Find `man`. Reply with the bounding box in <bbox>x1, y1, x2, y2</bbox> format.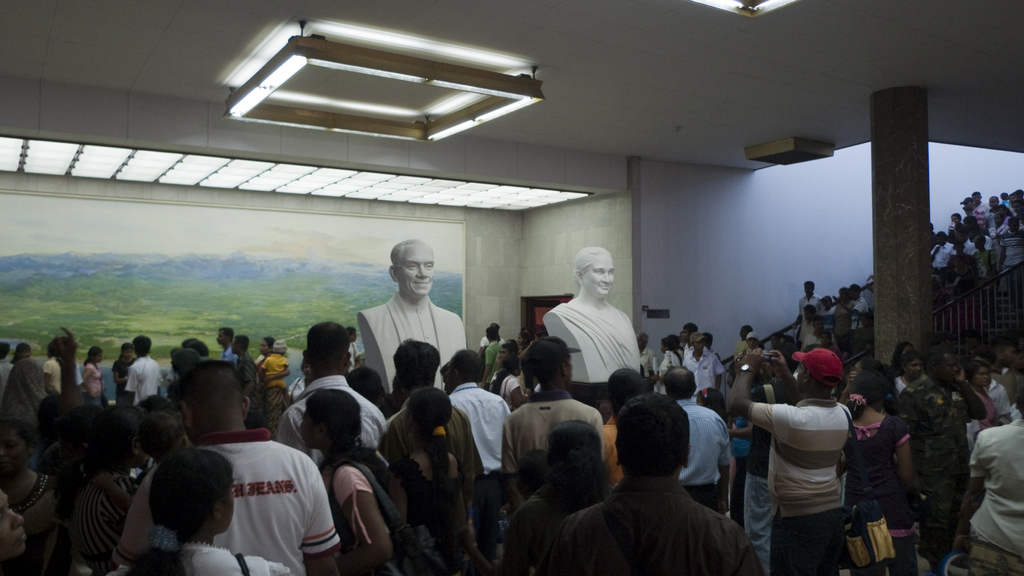
<bbox>794, 281, 824, 341</bbox>.
